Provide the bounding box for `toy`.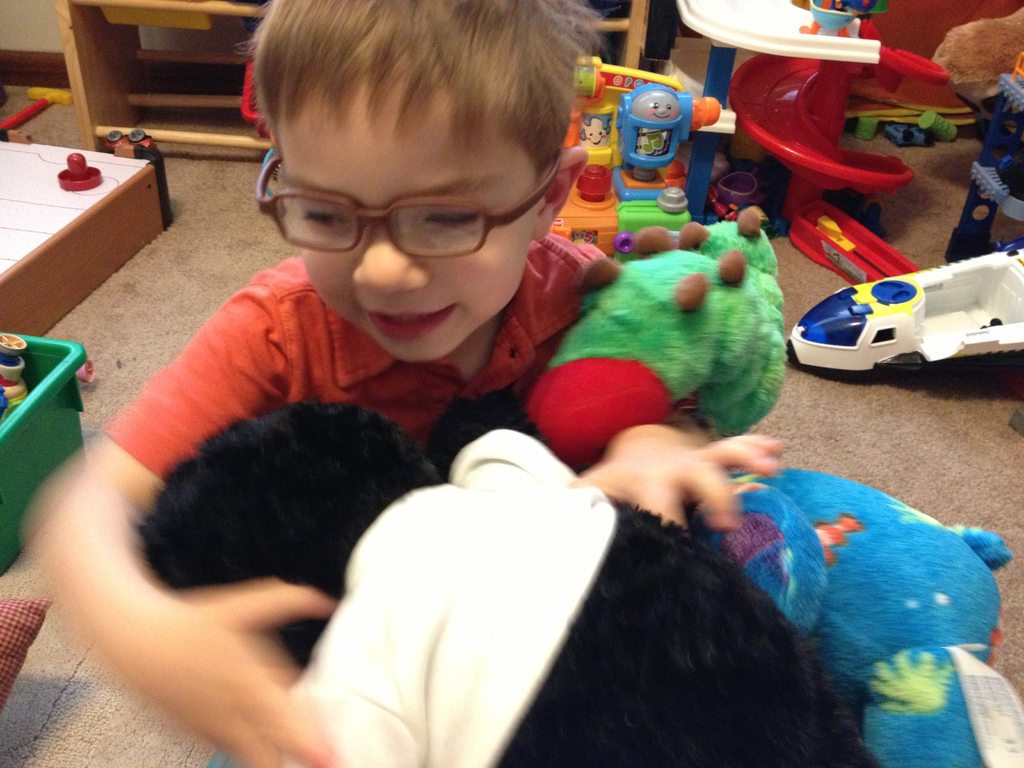
(788,239,1023,375).
